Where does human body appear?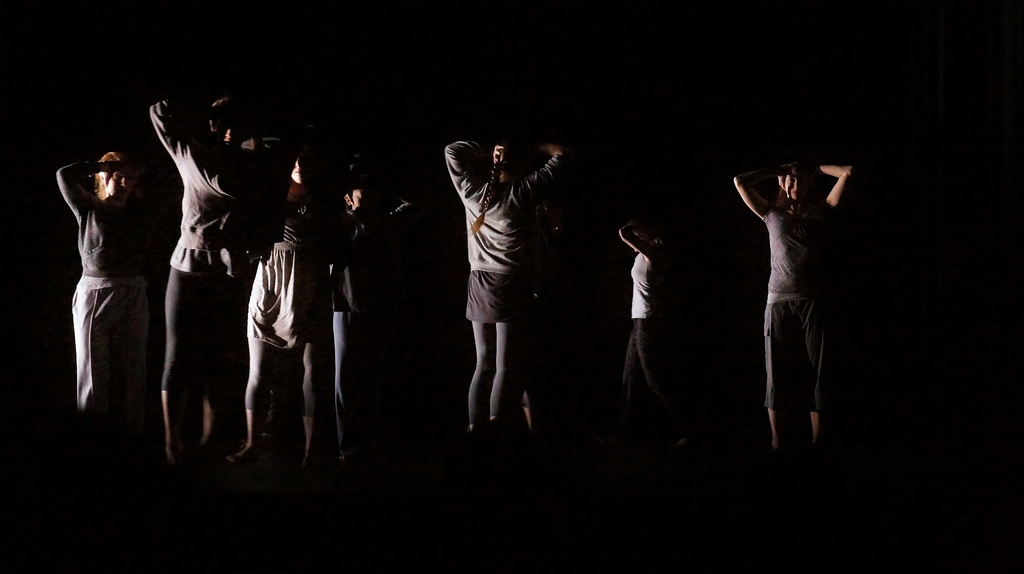
Appears at bbox=[239, 189, 313, 466].
